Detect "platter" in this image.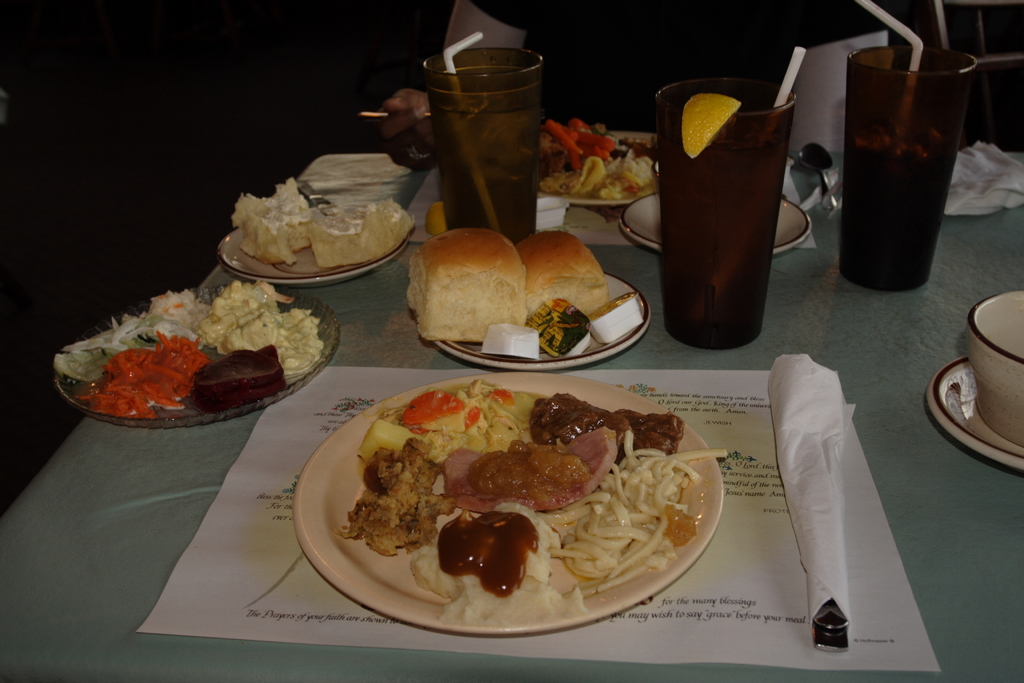
Detection: box(47, 292, 337, 426).
